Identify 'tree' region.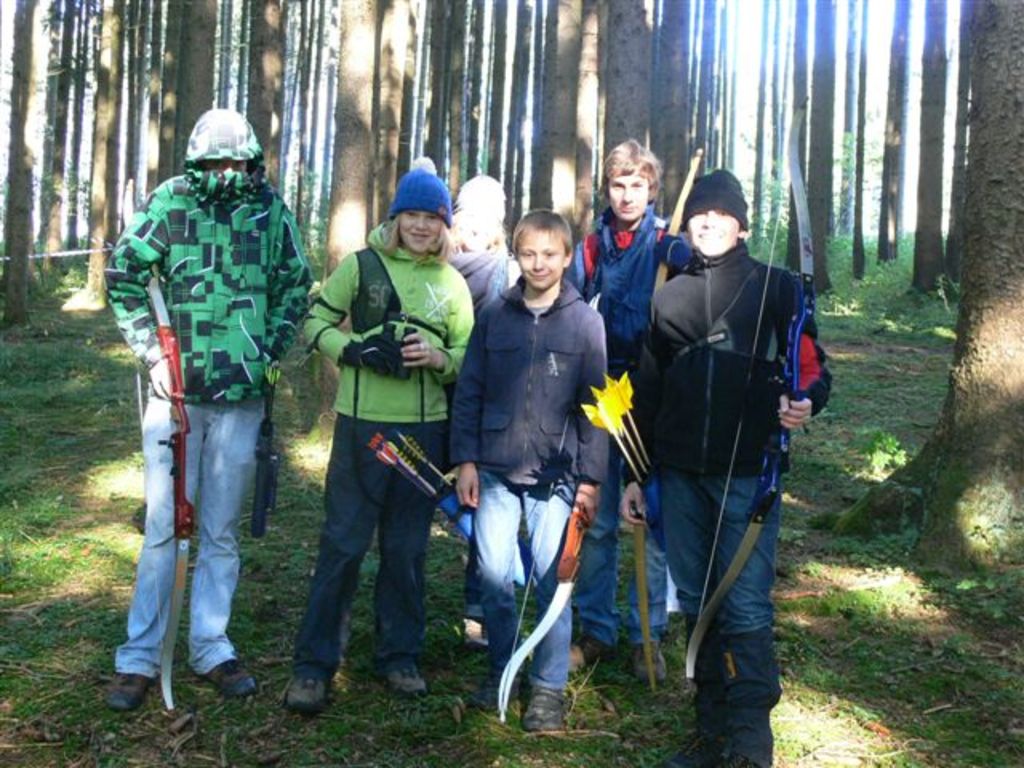
Region: left=808, top=2, right=1022, bottom=581.
